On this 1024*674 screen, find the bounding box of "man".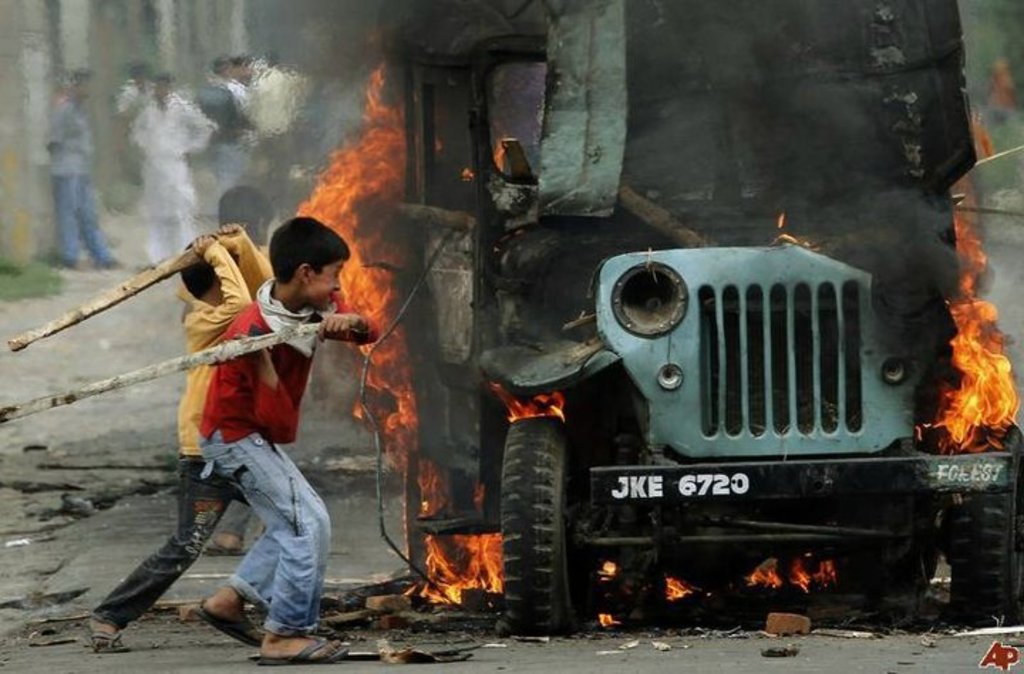
Bounding box: box(245, 53, 304, 168).
